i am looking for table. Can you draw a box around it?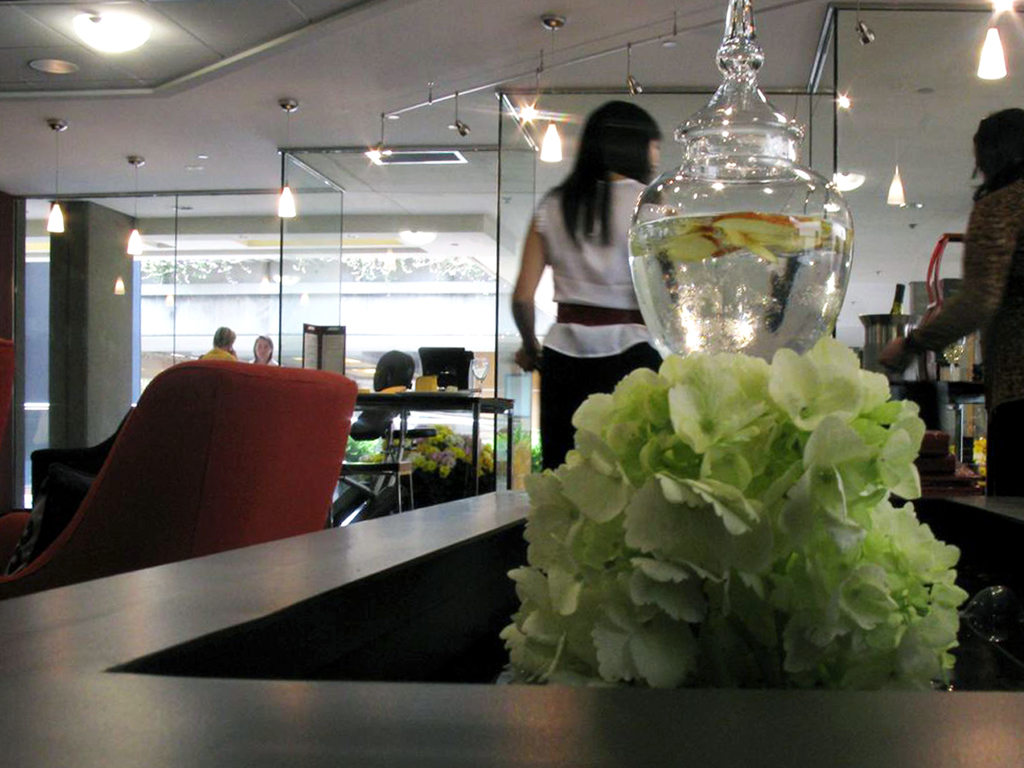
Sure, the bounding box is crop(323, 369, 525, 523).
